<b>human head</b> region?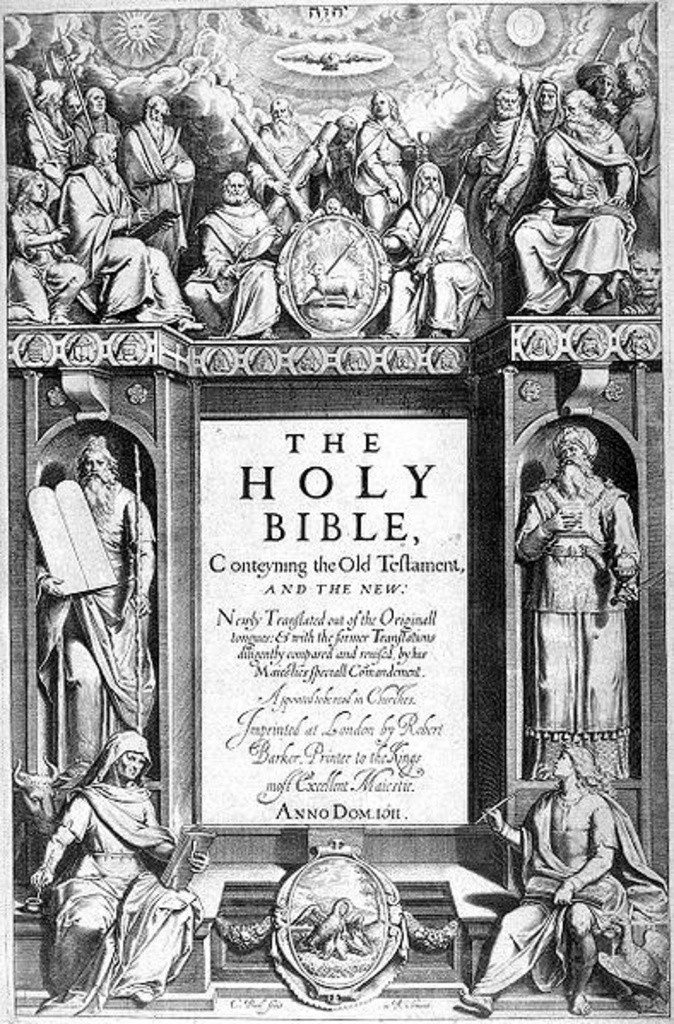
locate(91, 80, 106, 116)
